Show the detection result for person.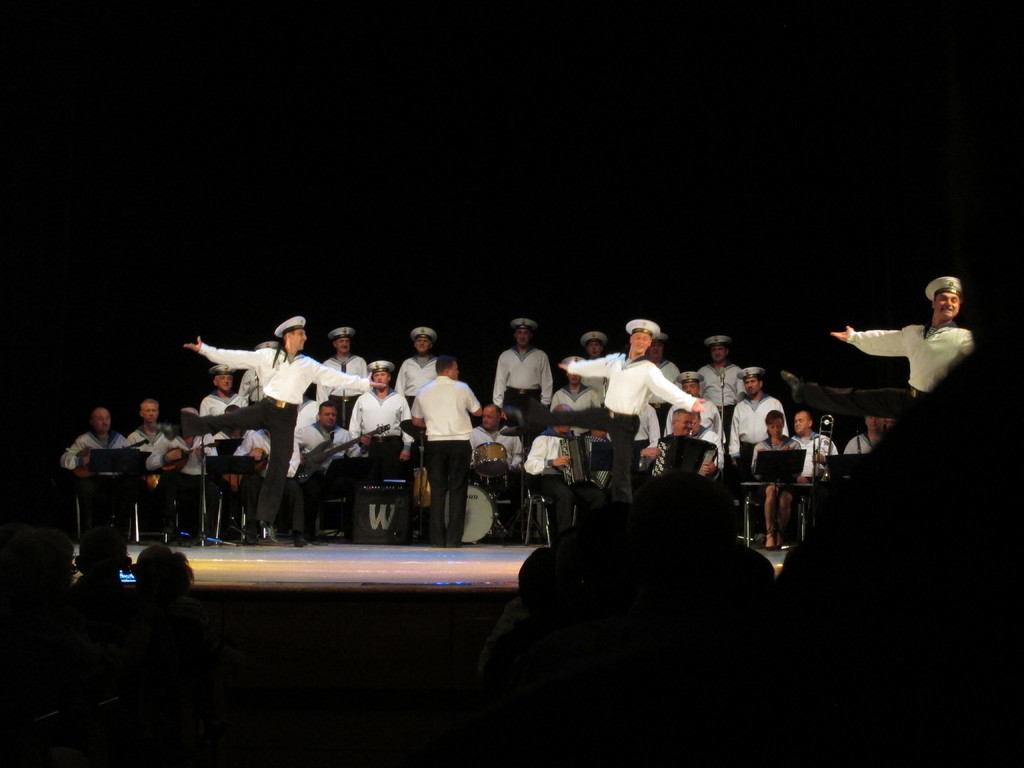
l=348, t=353, r=420, b=484.
